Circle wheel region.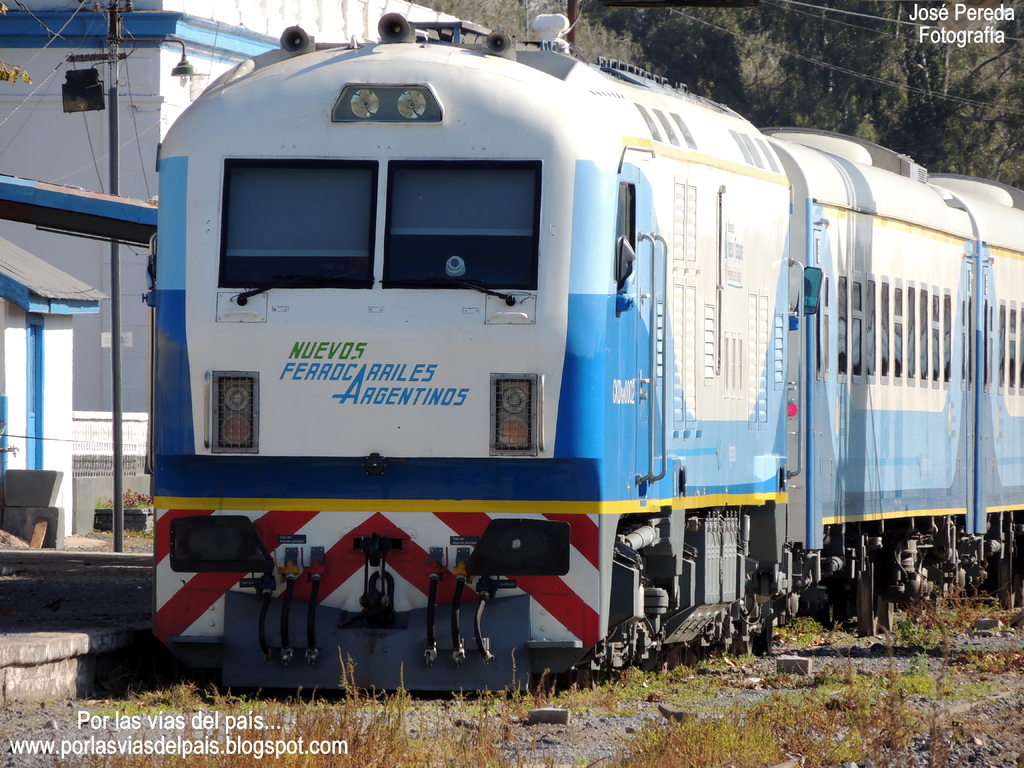
Region: select_region(876, 600, 893, 630).
